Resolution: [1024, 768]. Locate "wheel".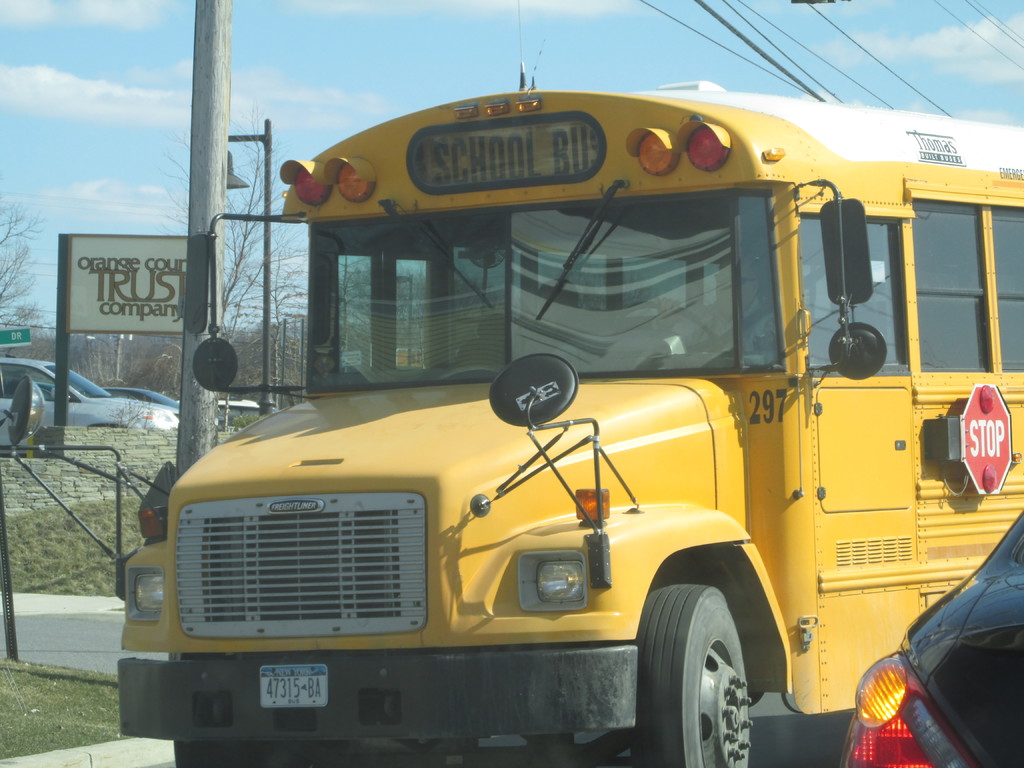
{"left": 630, "top": 580, "right": 749, "bottom": 767}.
